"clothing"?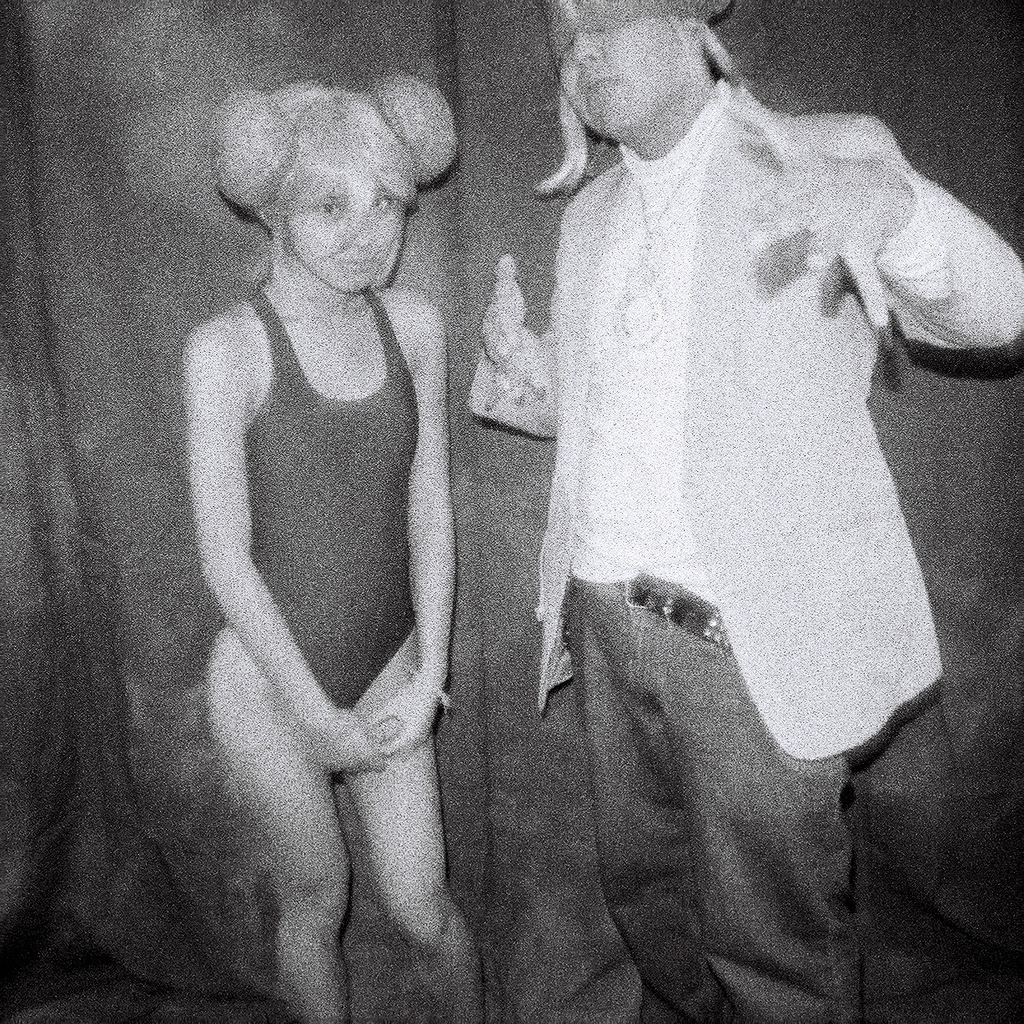
box=[198, 279, 437, 708]
